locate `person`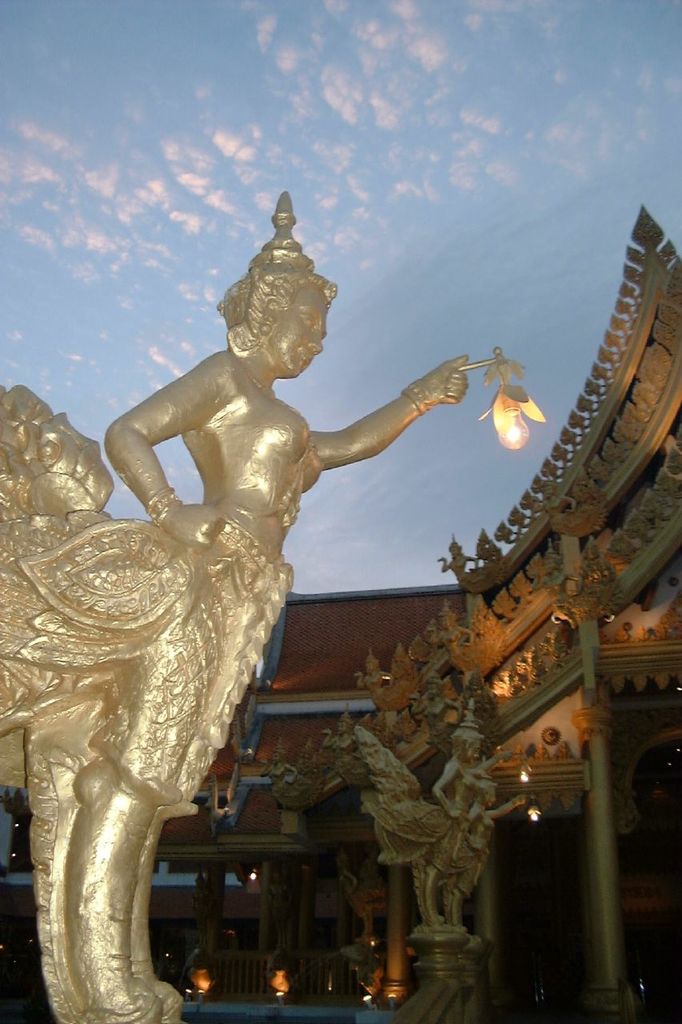
[453,778,524,938]
